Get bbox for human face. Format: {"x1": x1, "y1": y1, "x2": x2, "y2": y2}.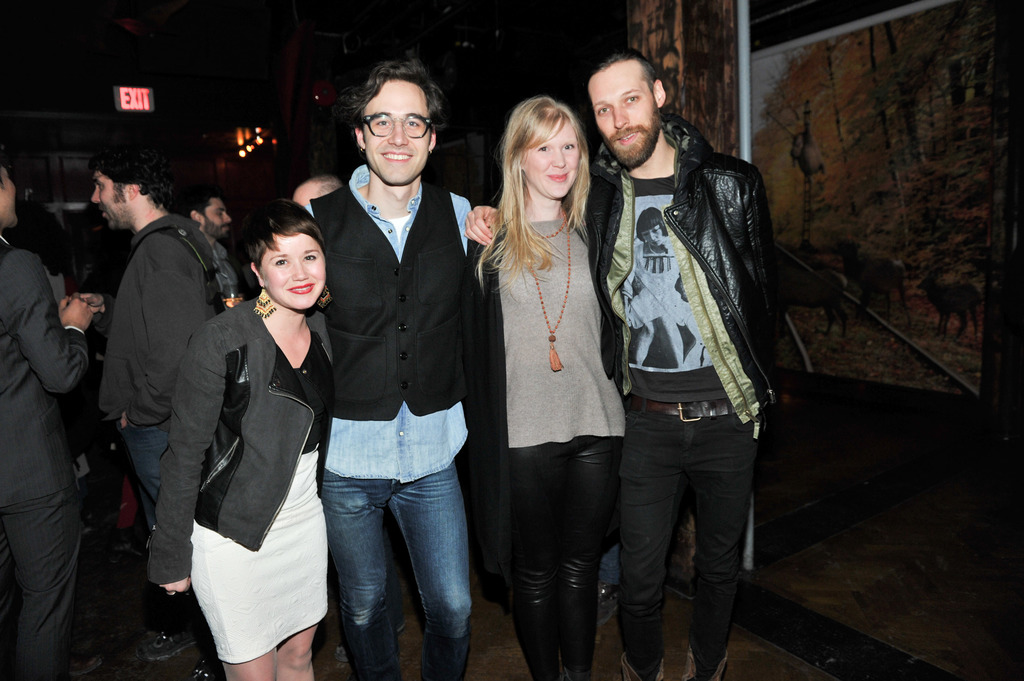
{"x1": 588, "y1": 67, "x2": 655, "y2": 162}.
